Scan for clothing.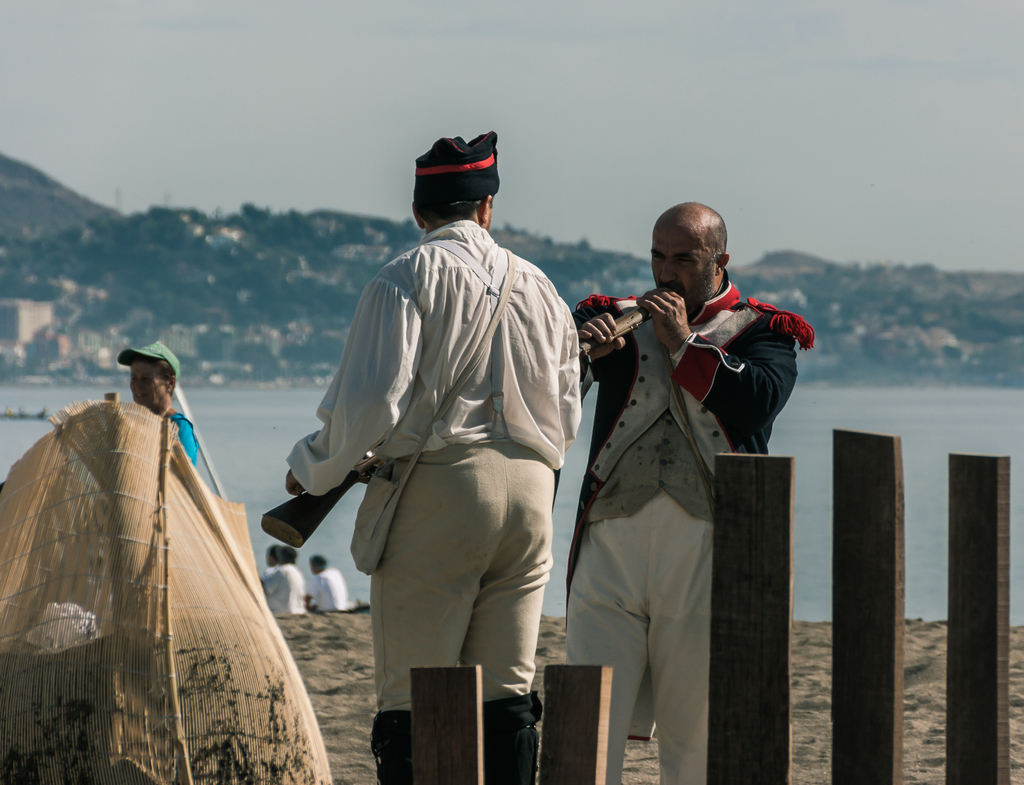
Scan result: <box>166,410,198,472</box>.
